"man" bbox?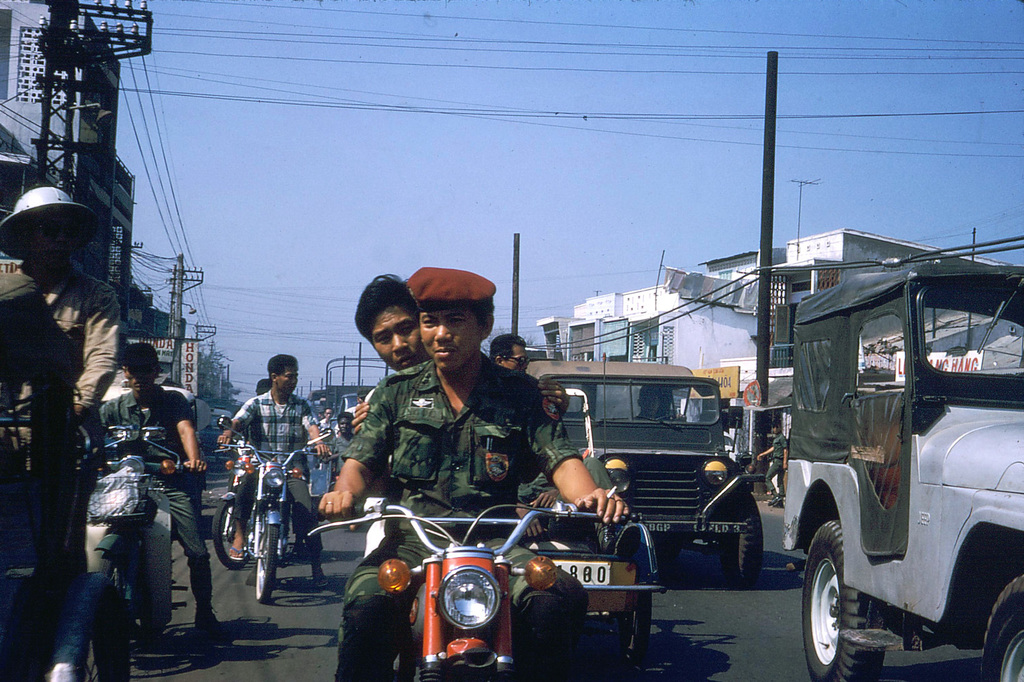
(left=492, top=330, right=539, bottom=388)
